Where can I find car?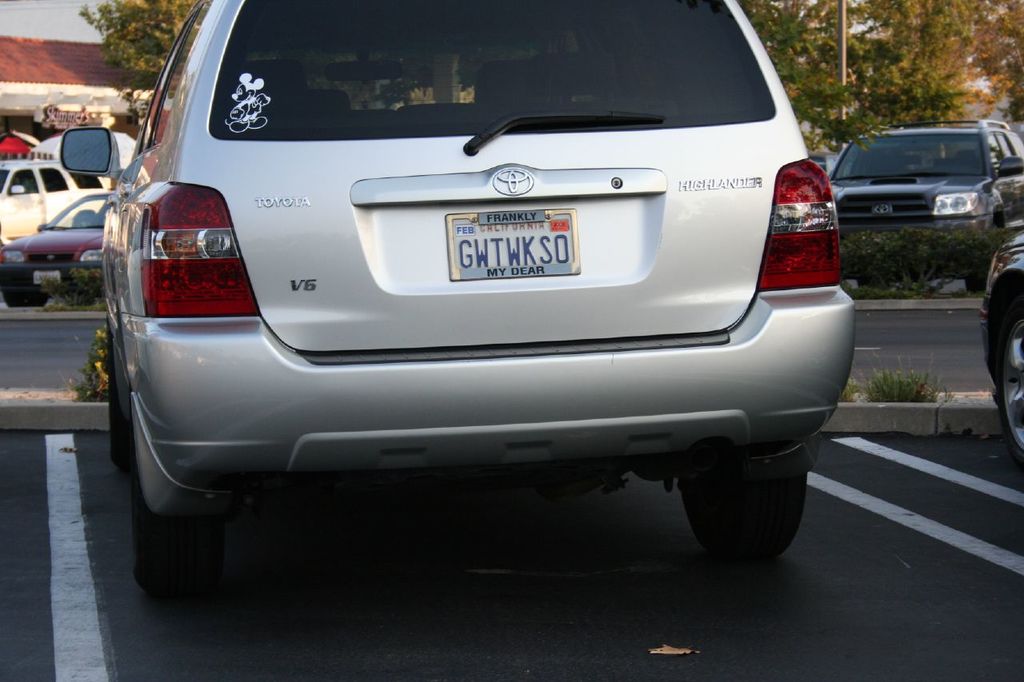
You can find it at [left=78, top=21, right=802, bottom=621].
